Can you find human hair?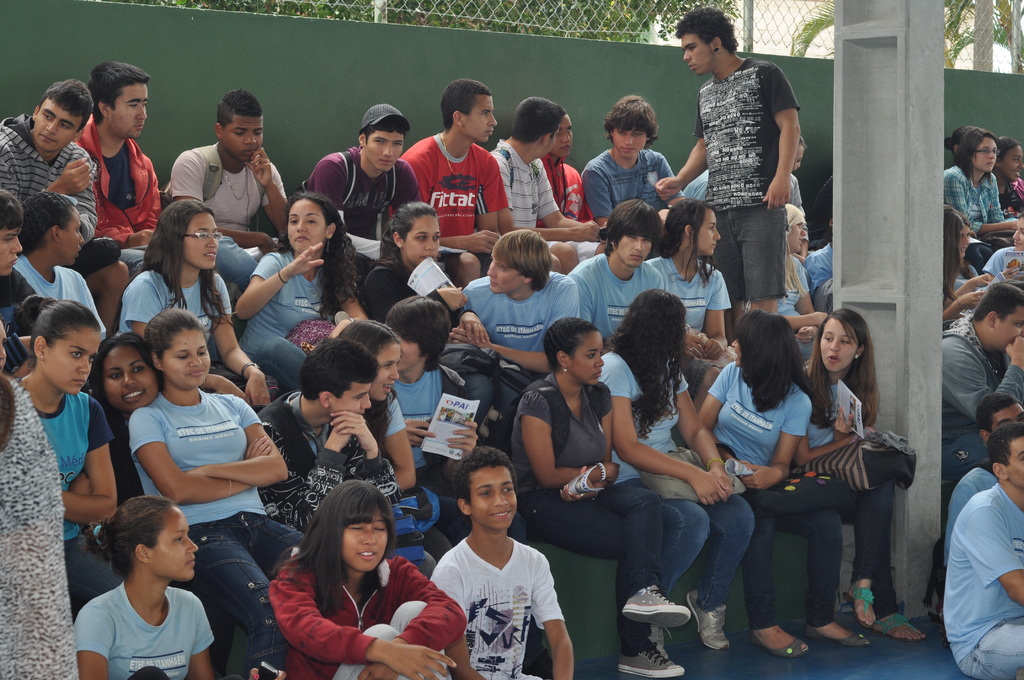
Yes, bounding box: [960, 212, 972, 231].
